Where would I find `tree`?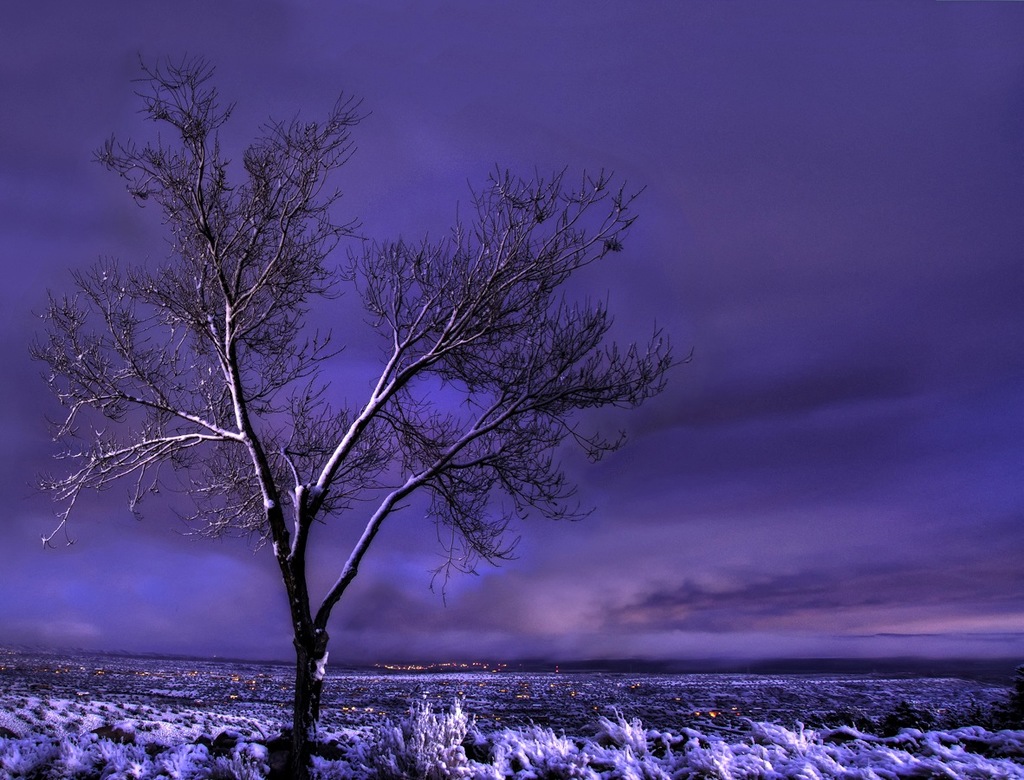
At [35, 42, 705, 738].
